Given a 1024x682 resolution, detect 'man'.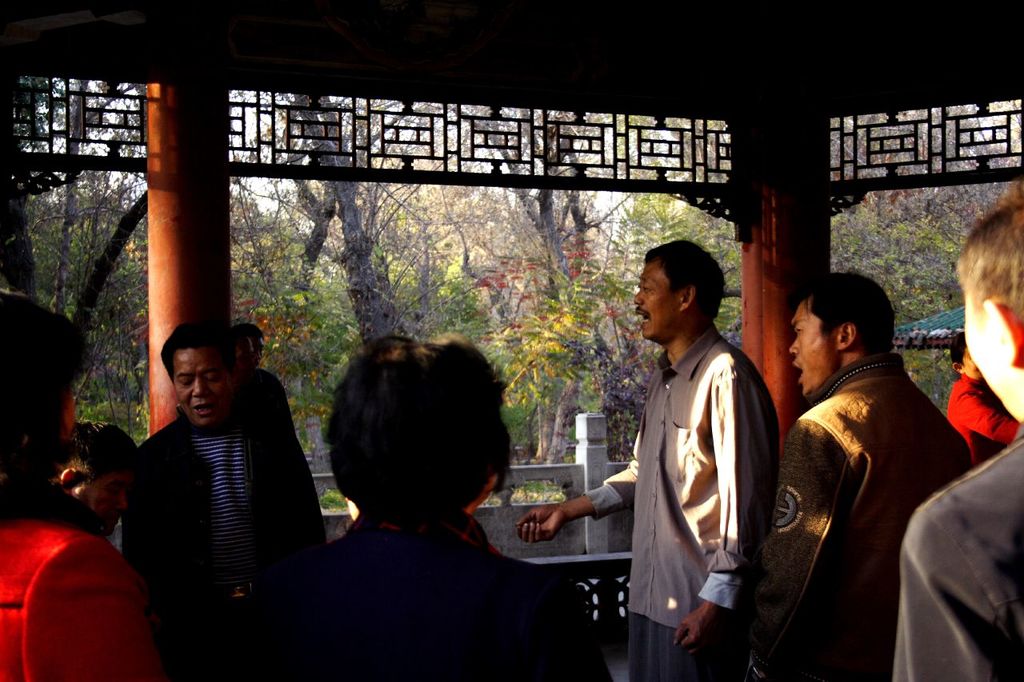
x1=122 y1=325 x2=326 y2=681.
